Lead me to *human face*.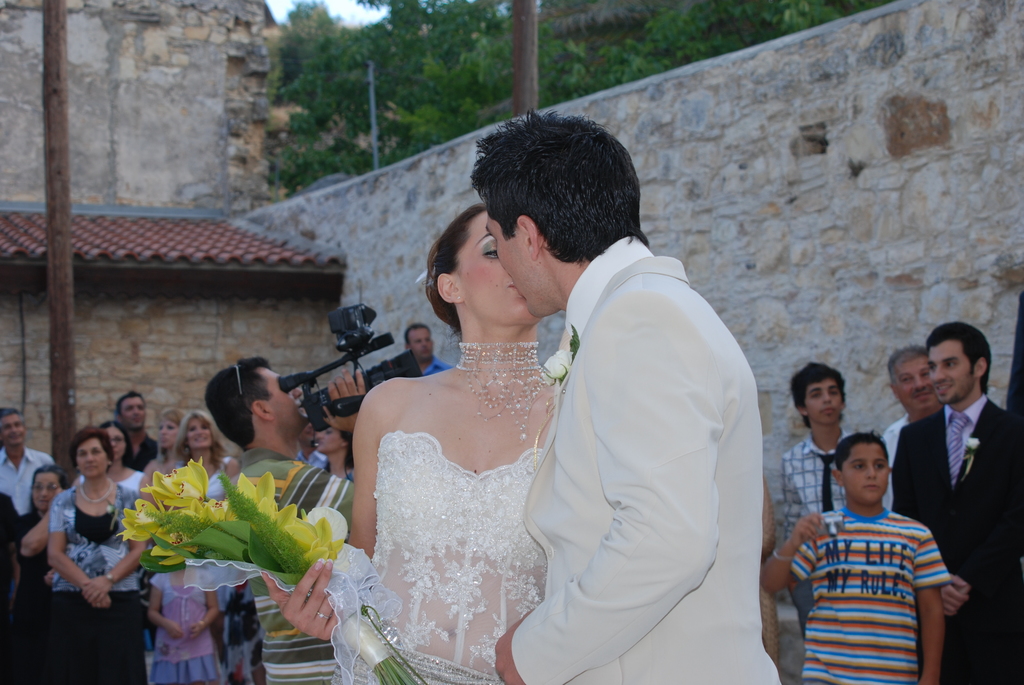
Lead to {"x1": 897, "y1": 356, "x2": 936, "y2": 412}.
